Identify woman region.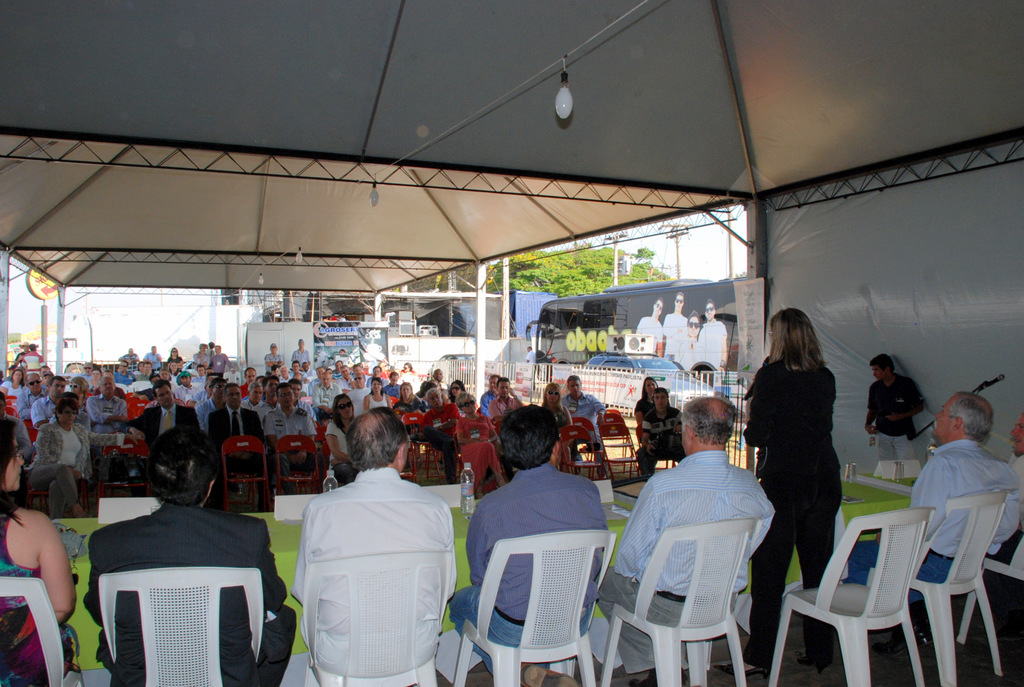
Region: (x1=634, y1=372, x2=661, y2=443).
